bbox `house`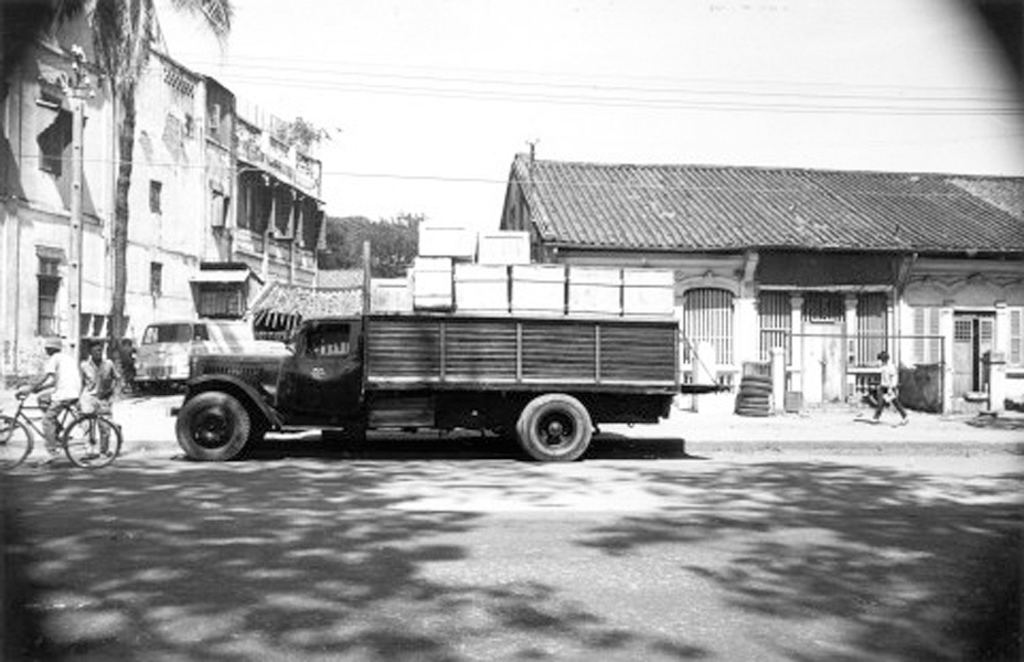
region(482, 132, 1023, 419)
